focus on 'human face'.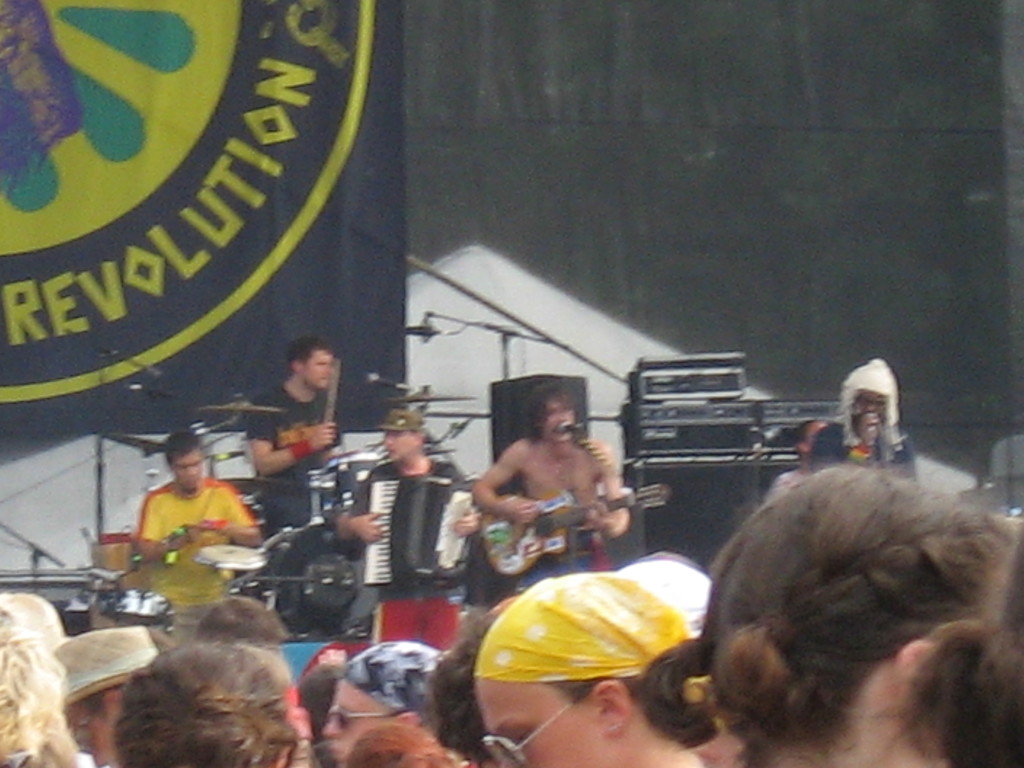
Focused at crop(858, 396, 887, 413).
